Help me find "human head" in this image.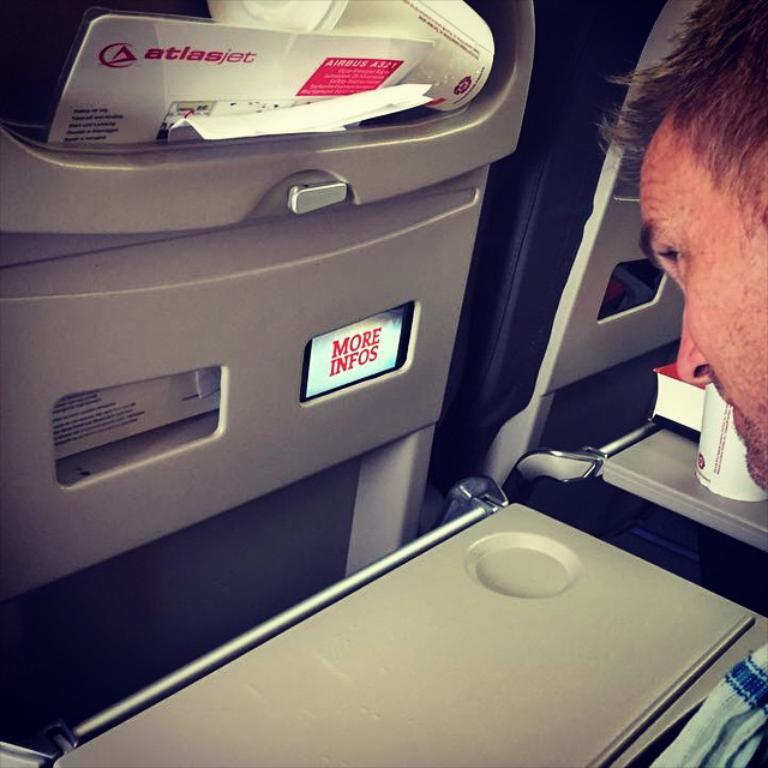
Found it: 595, 0, 767, 491.
